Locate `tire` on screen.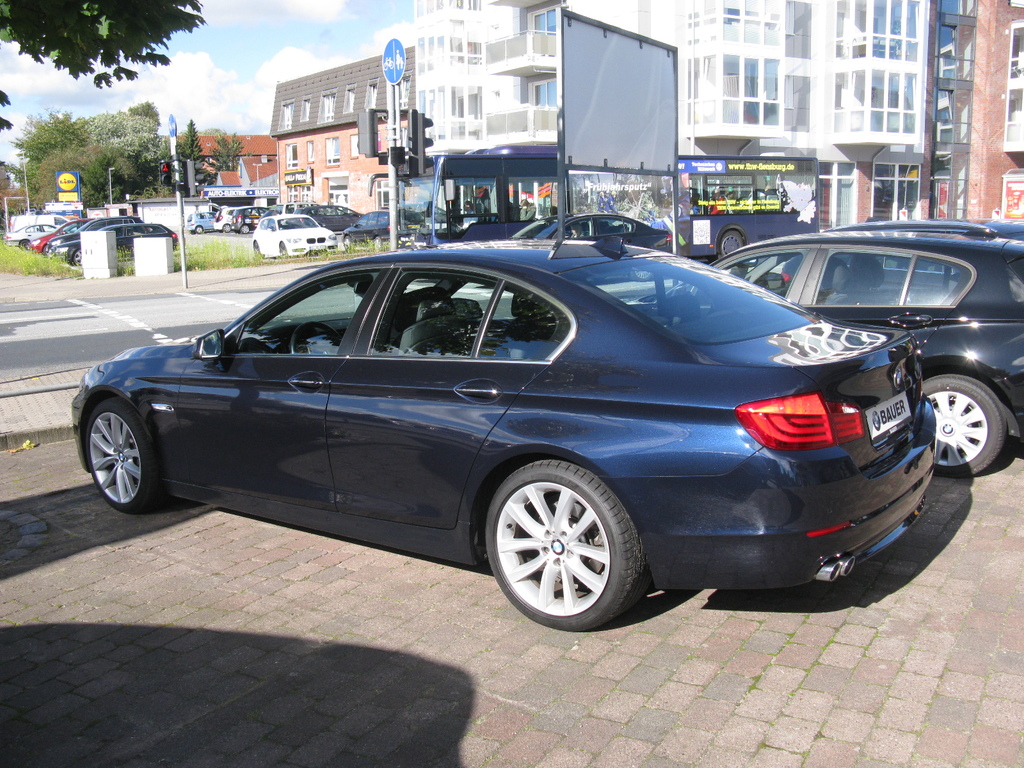
On screen at left=374, top=236, right=382, bottom=249.
